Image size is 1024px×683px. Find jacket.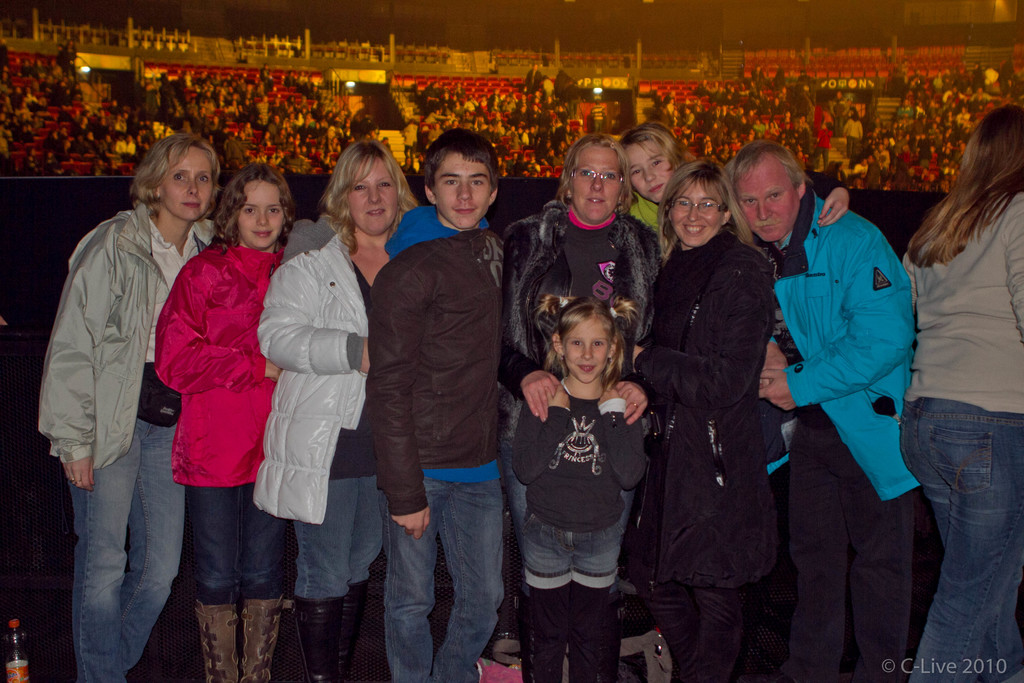
[x1=500, y1=198, x2=661, y2=470].
